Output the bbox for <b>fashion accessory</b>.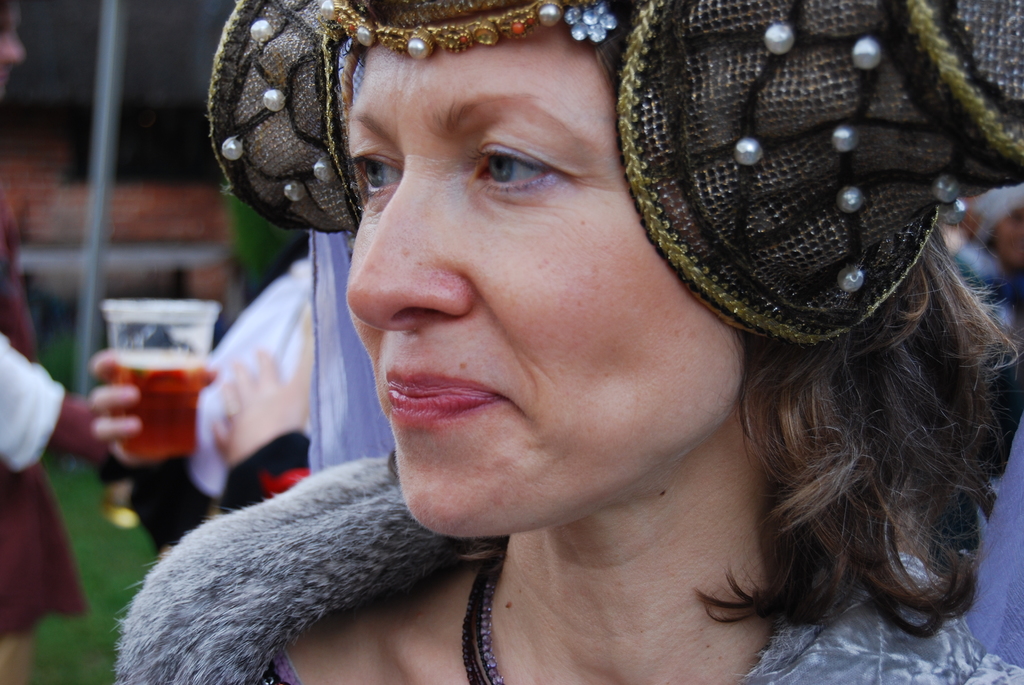
BBox(479, 564, 508, 684).
